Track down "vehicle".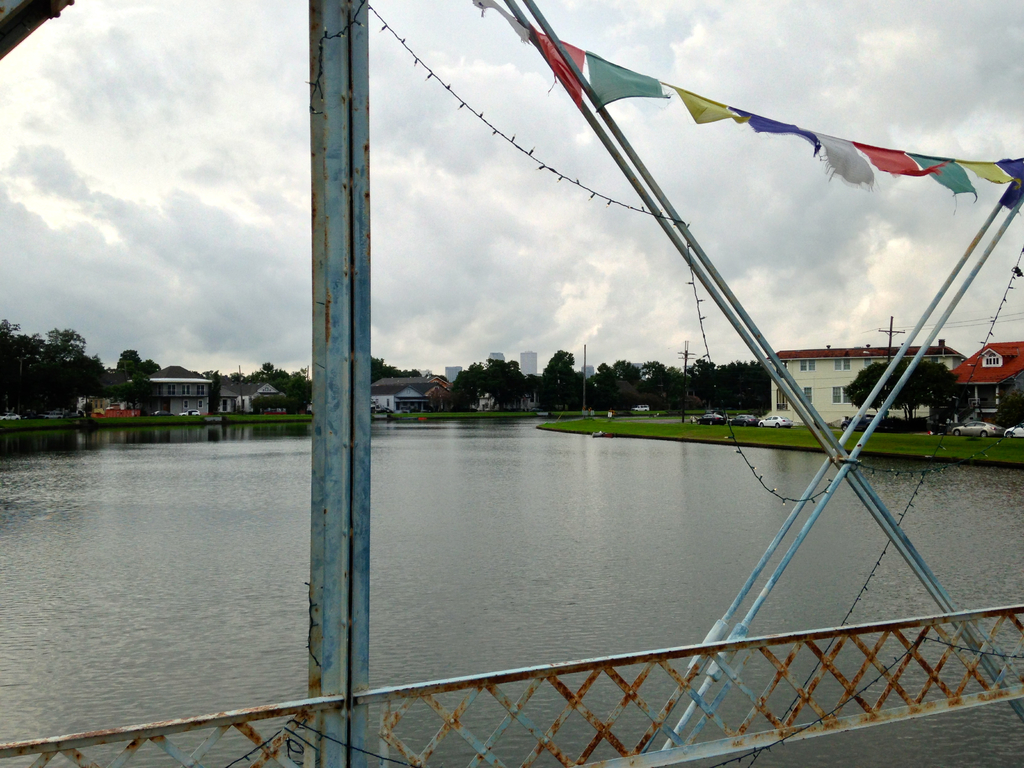
Tracked to region(728, 412, 759, 426).
